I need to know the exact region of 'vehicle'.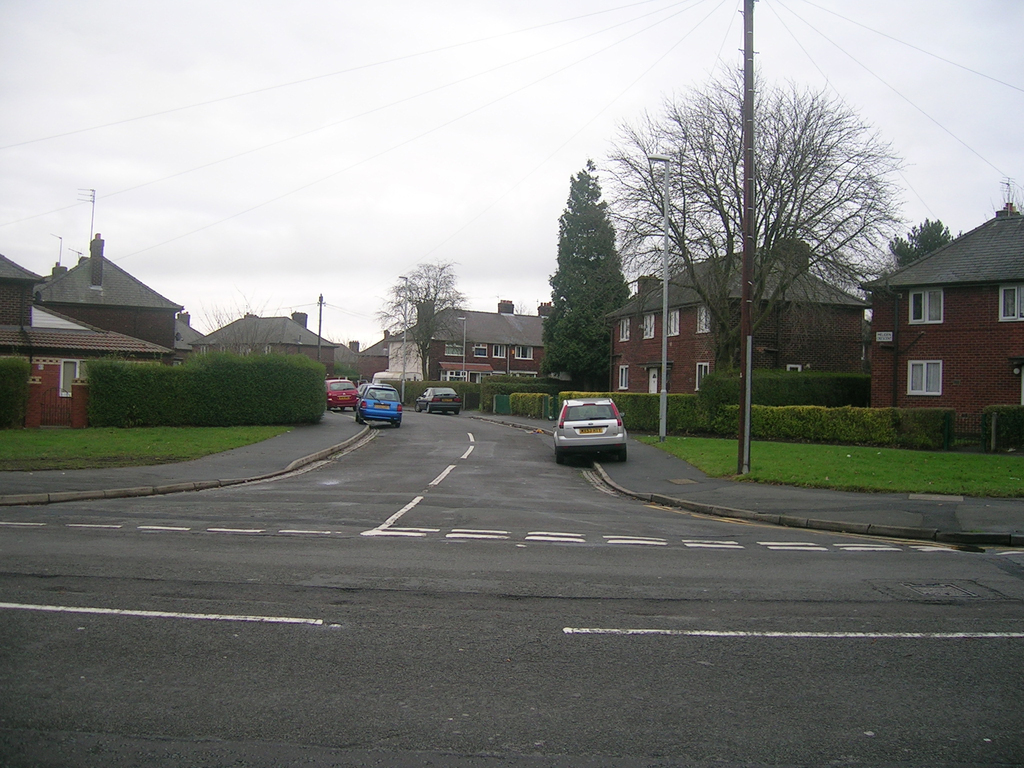
Region: (left=324, top=378, right=351, bottom=414).
